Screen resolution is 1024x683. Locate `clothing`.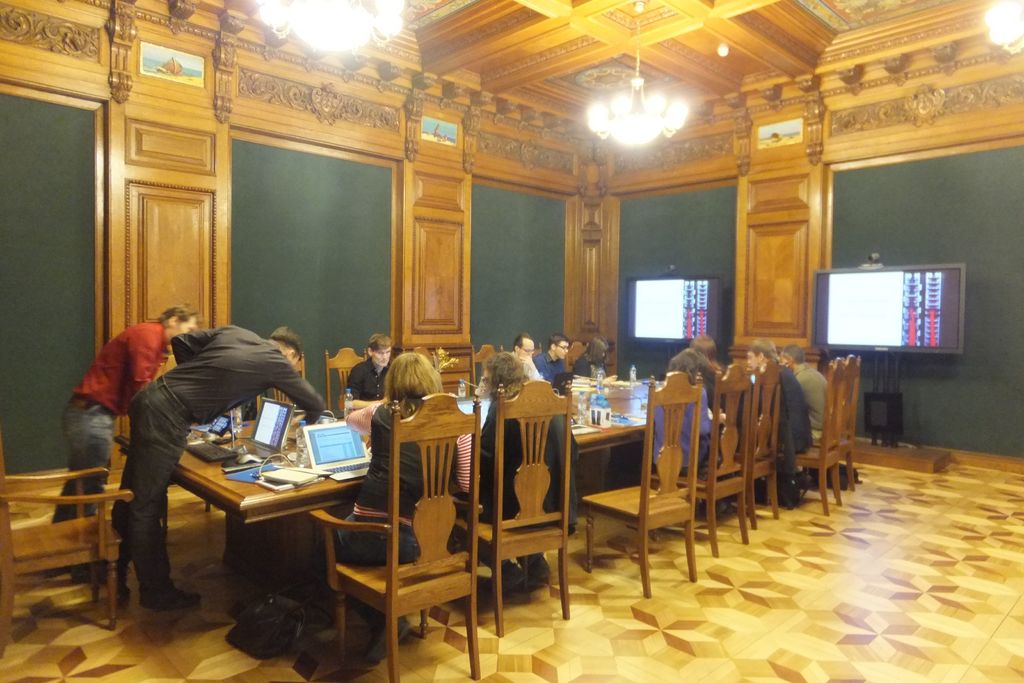
{"x1": 457, "y1": 391, "x2": 577, "y2": 573}.
